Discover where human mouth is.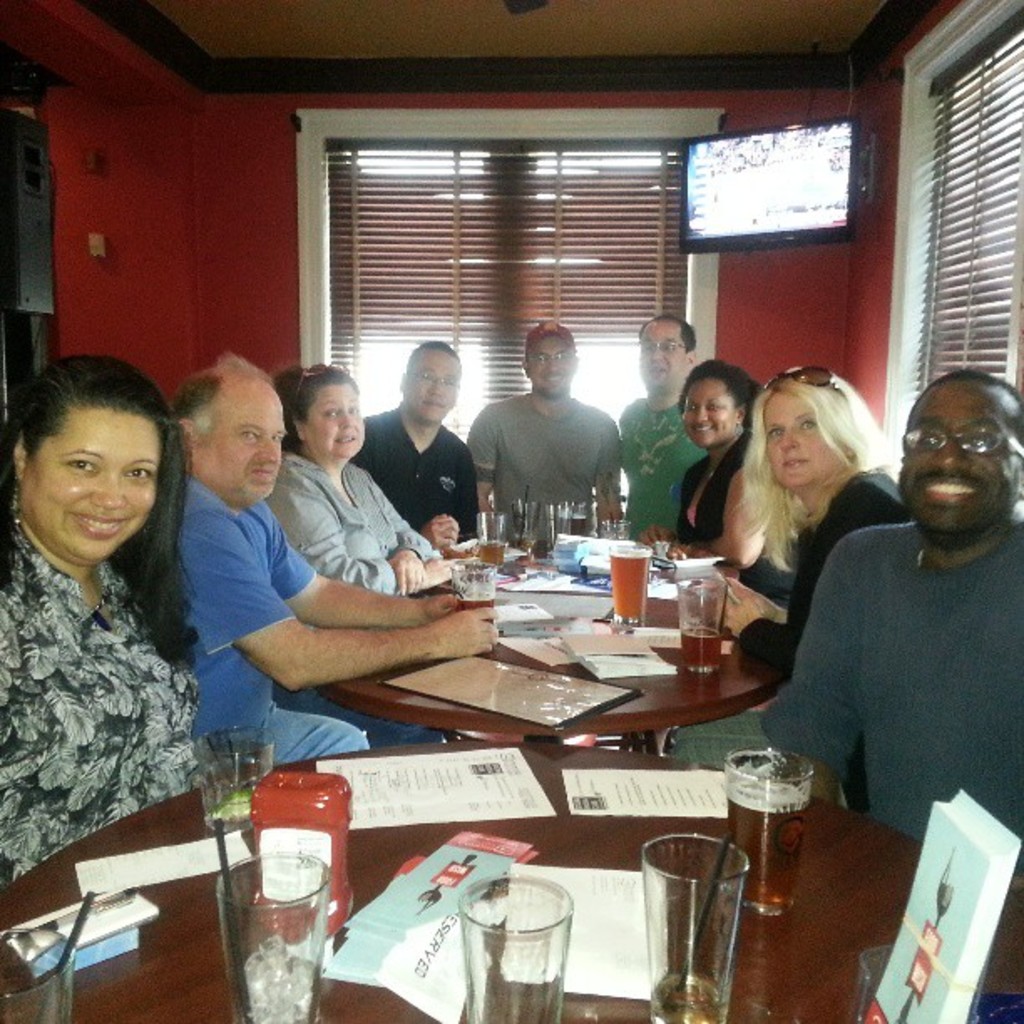
Discovered at select_region(915, 468, 980, 505).
